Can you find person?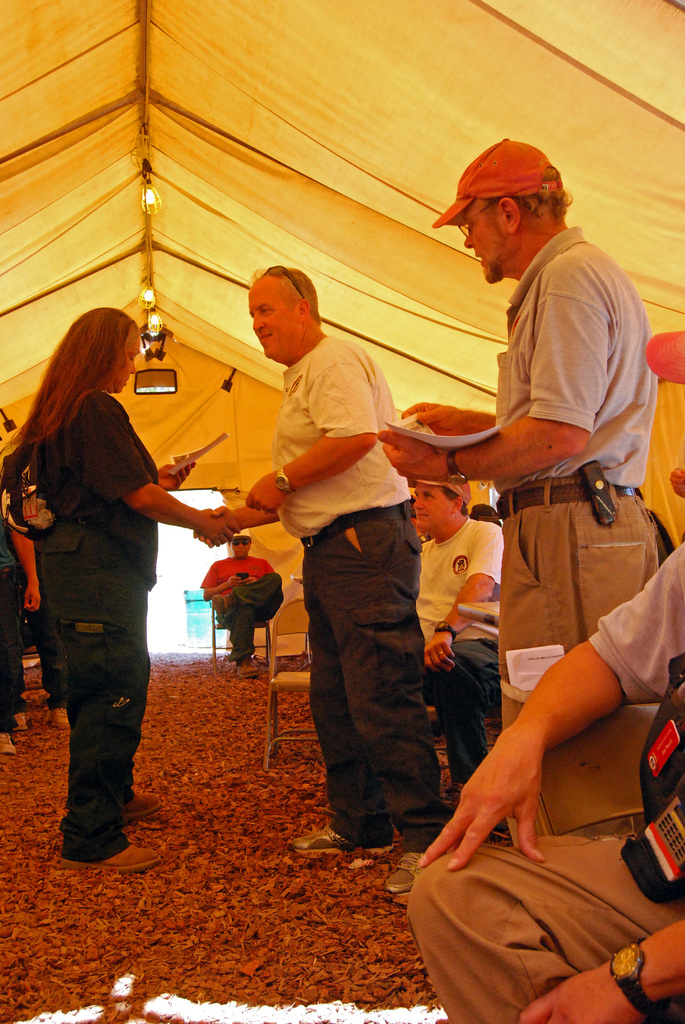
Yes, bounding box: x1=20, y1=303, x2=216, y2=860.
